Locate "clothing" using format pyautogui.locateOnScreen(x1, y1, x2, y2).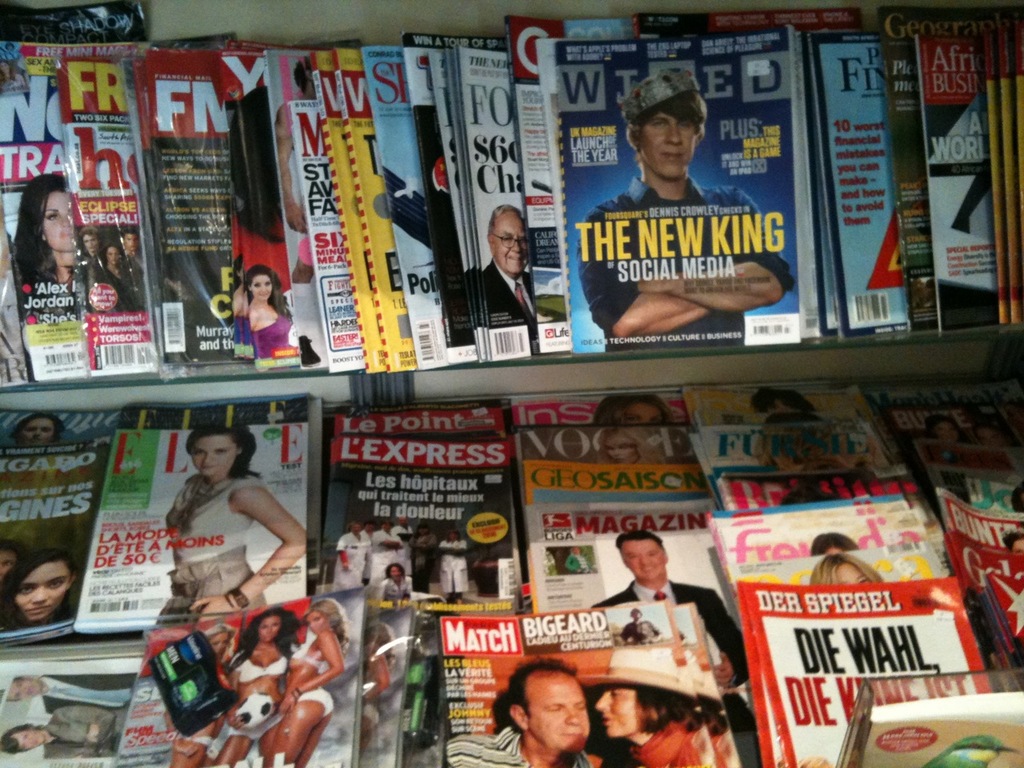
pyautogui.locateOnScreen(442, 721, 591, 767).
